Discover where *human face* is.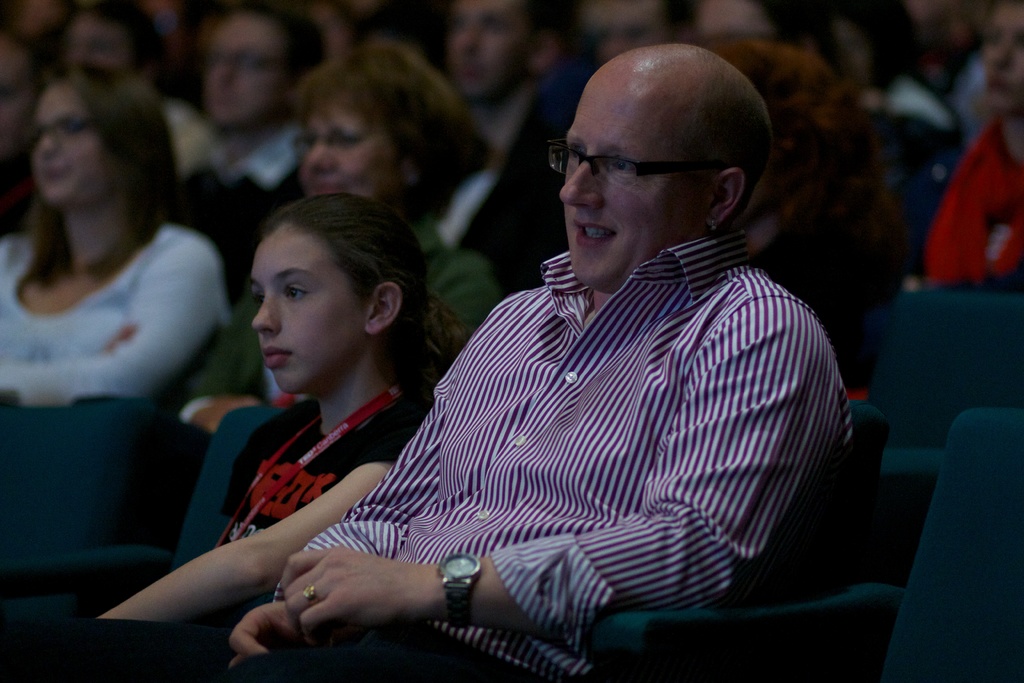
Discovered at 447:0:545:88.
